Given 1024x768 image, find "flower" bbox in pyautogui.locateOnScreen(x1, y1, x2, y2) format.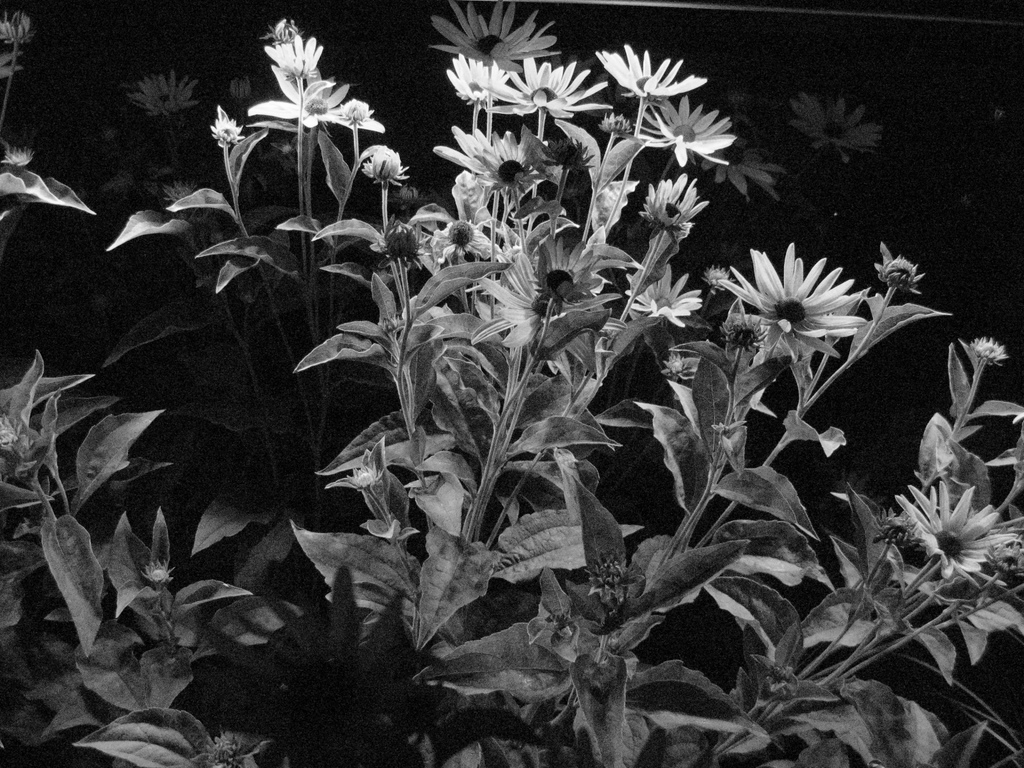
pyautogui.locateOnScreen(1, 6, 33, 40).
